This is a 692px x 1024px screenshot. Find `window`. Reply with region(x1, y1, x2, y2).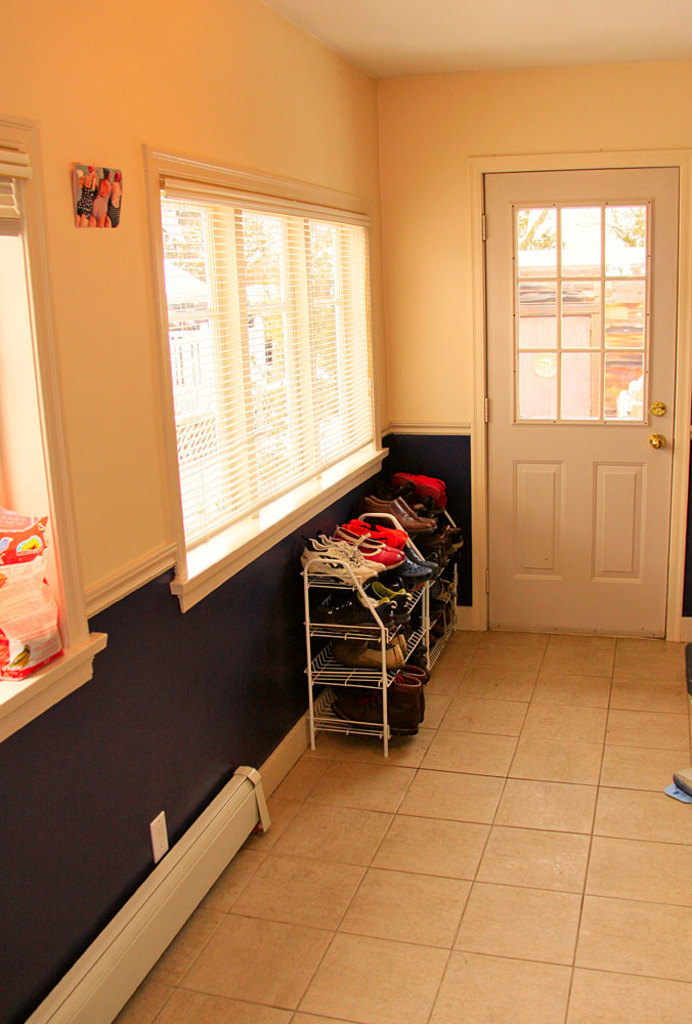
region(0, 119, 113, 740).
